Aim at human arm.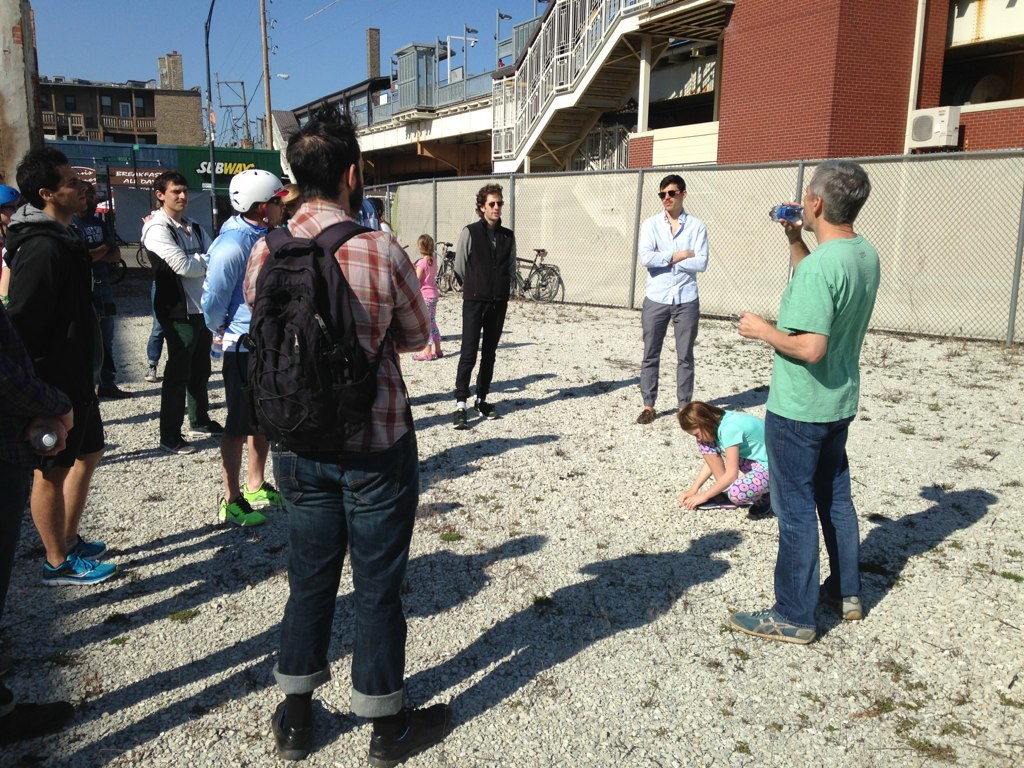
Aimed at select_region(672, 219, 709, 272).
